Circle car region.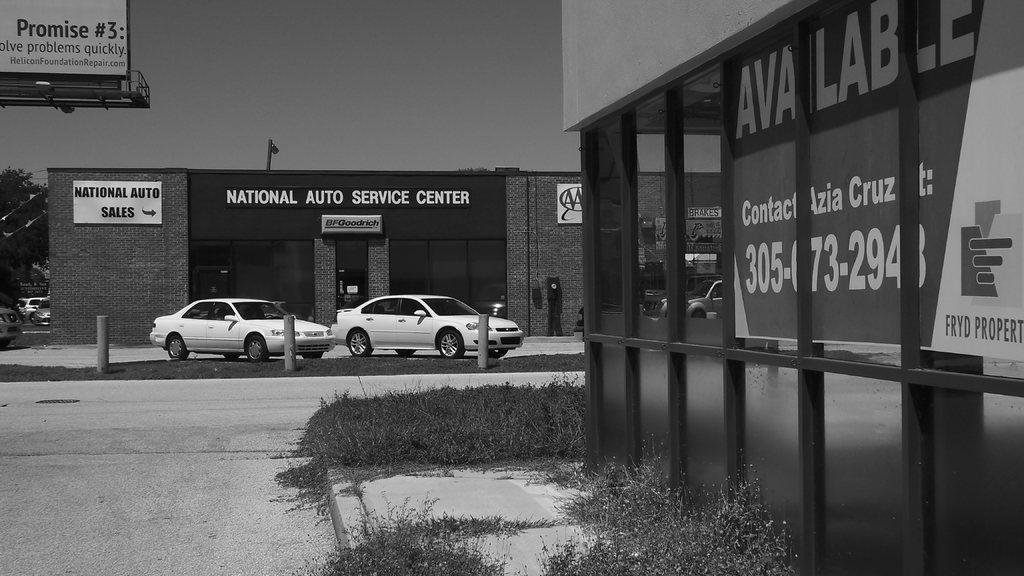
Region: left=33, top=298, right=49, bottom=325.
